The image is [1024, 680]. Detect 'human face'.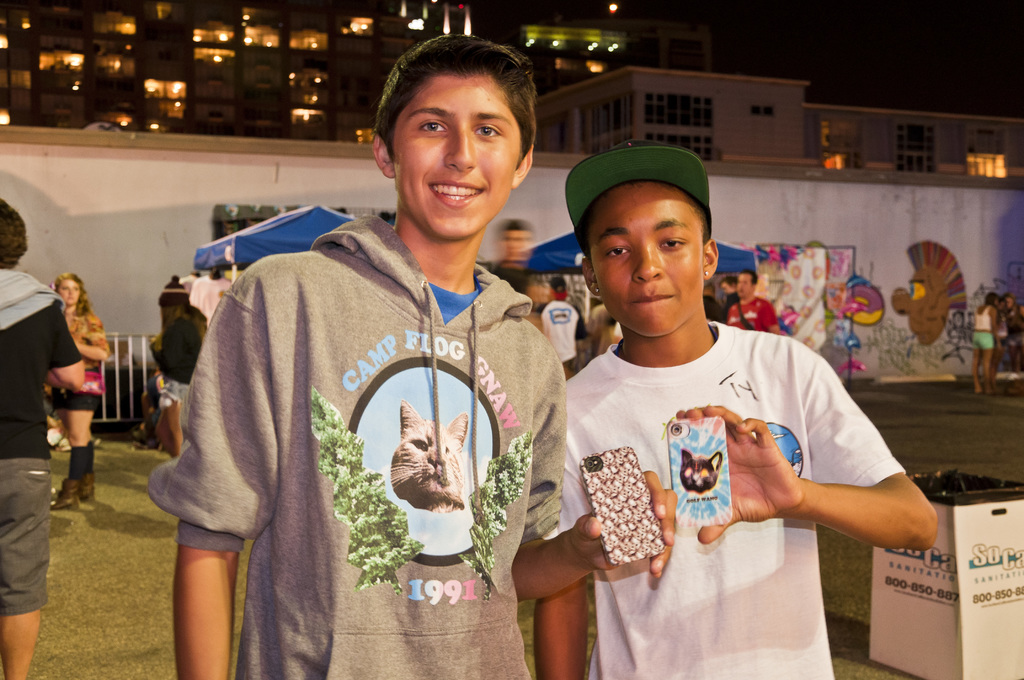
Detection: (left=588, top=184, right=706, bottom=338).
